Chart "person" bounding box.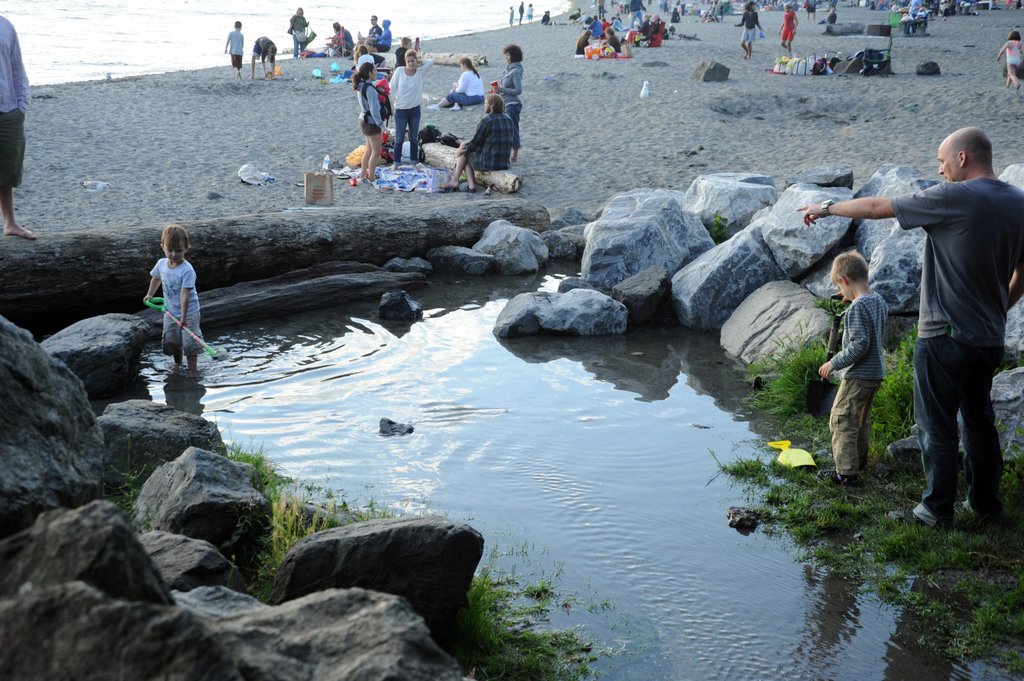
Charted: bbox=(595, 0, 605, 14).
